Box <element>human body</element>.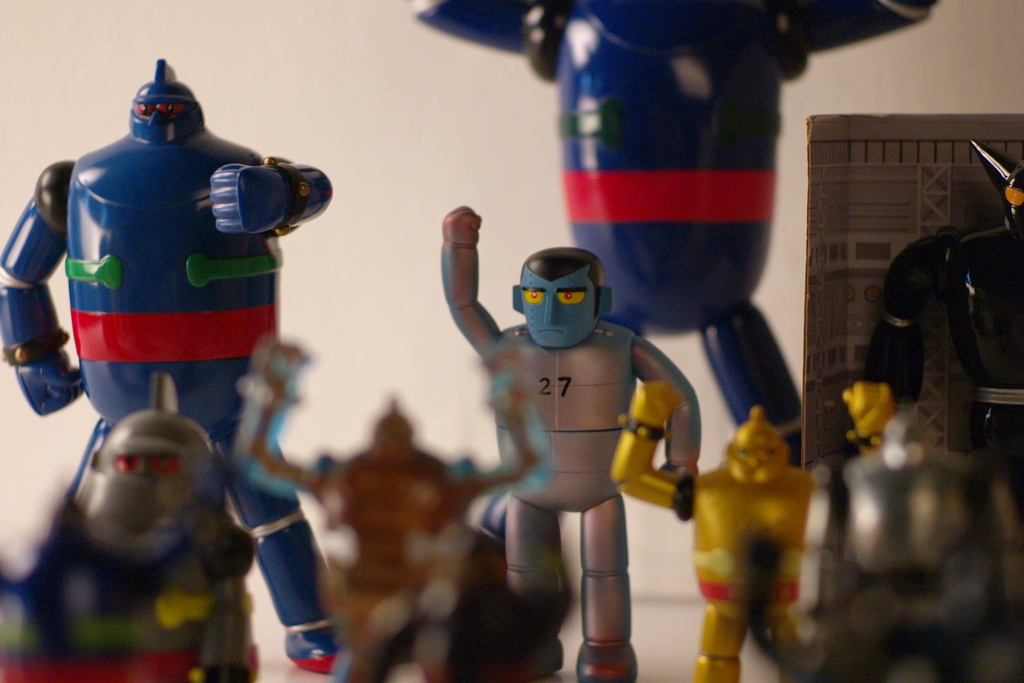
<bbox>447, 196, 705, 665</bbox>.
